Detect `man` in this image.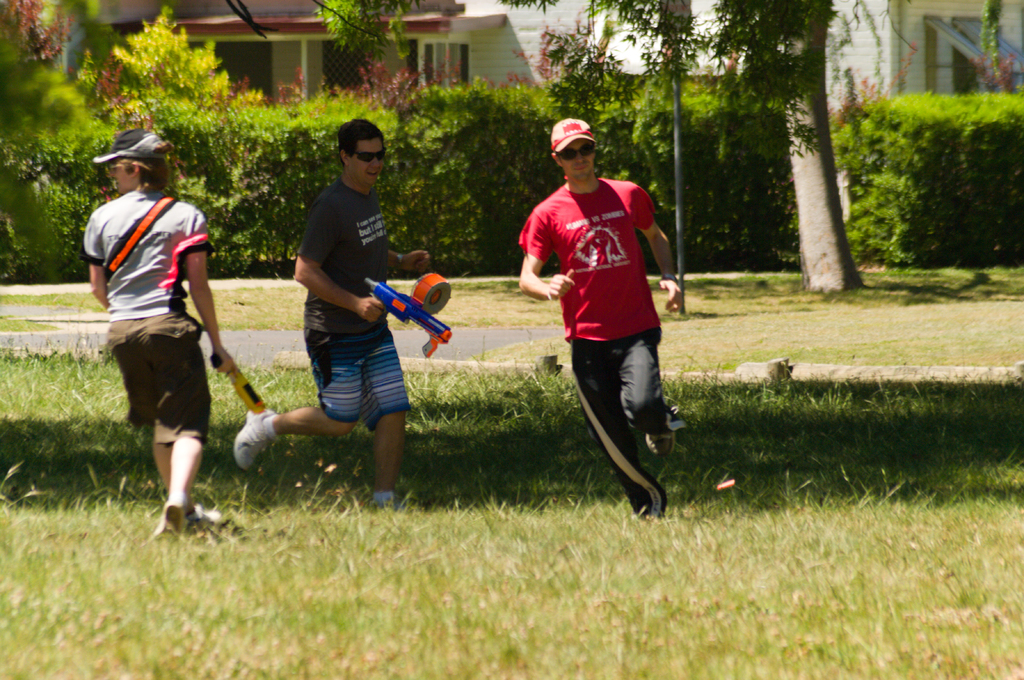
Detection: <bbox>77, 127, 239, 541</bbox>.
